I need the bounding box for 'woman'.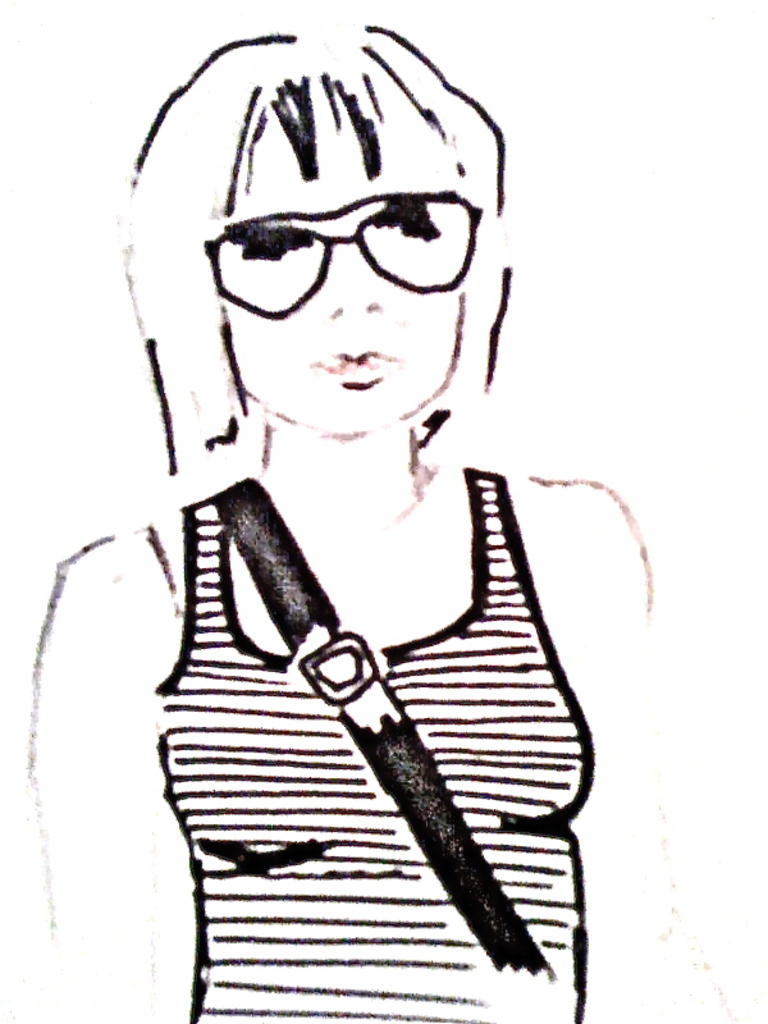
Here it is: <bbox>26, 8, 643, 1023</bbox>.
